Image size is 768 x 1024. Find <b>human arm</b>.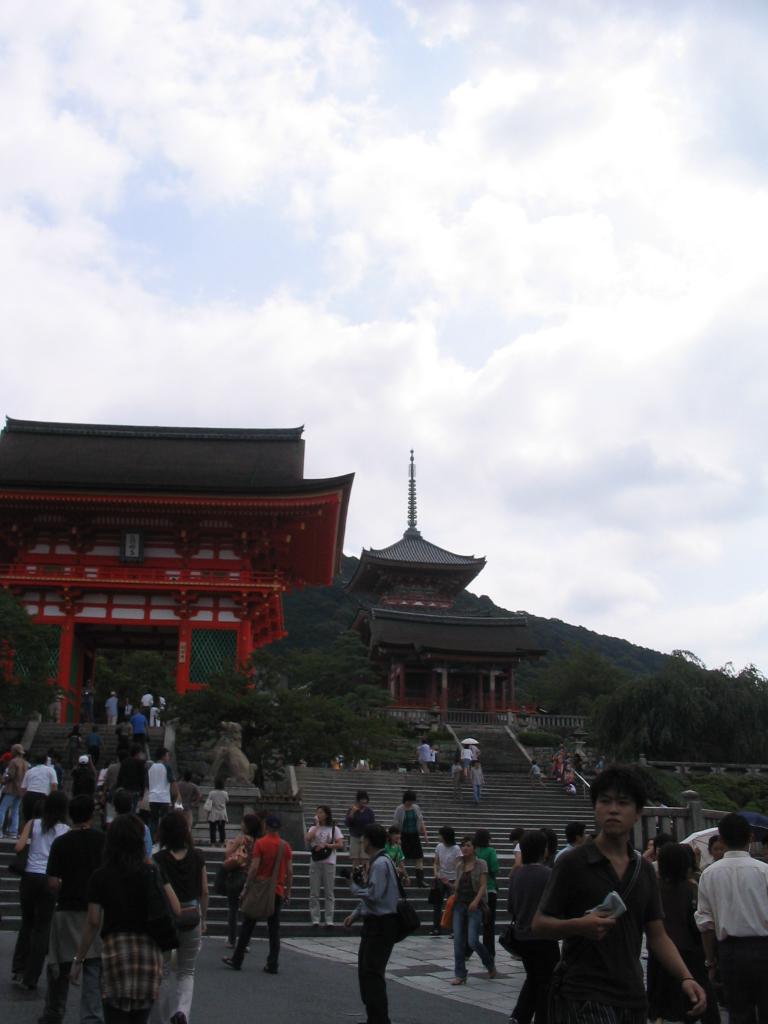
[474, 876, 490, 899].
